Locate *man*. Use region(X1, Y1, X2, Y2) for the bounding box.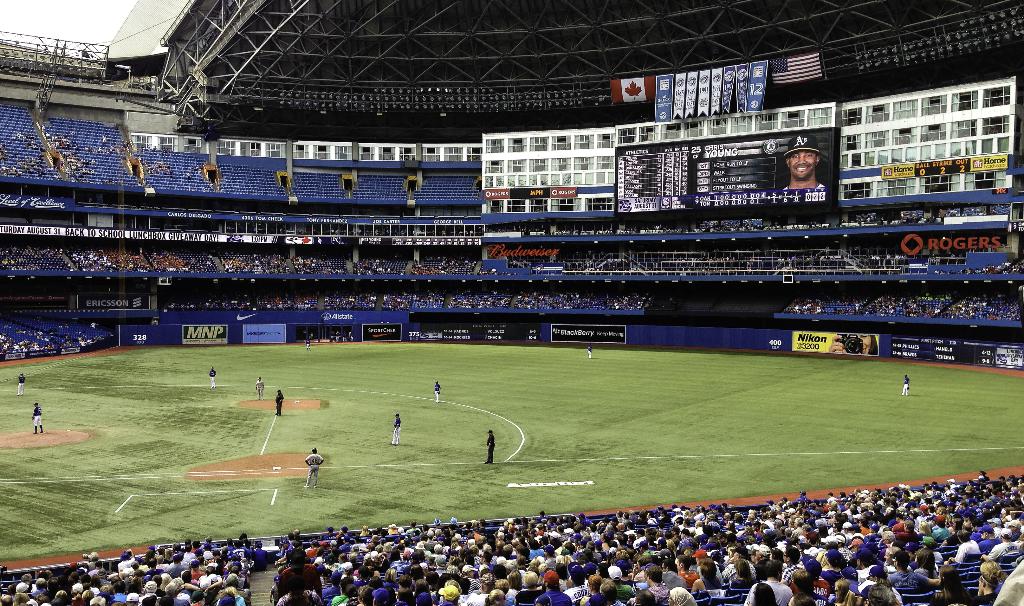
region(388, 411, 401, 447).
